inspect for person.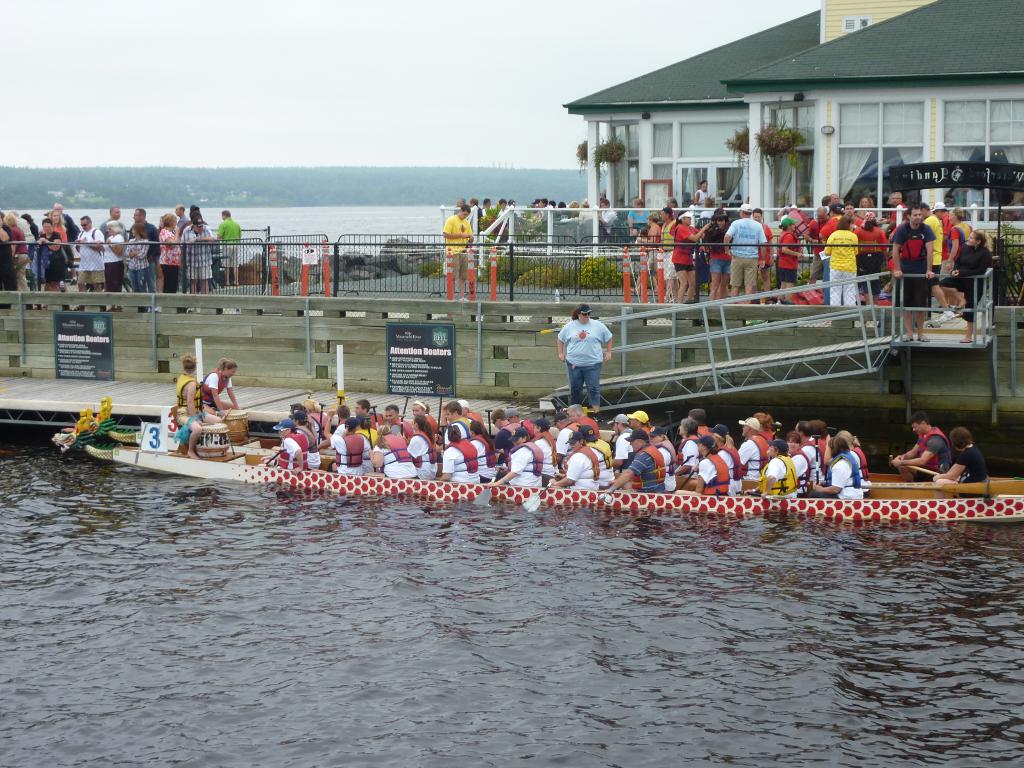
Inspection: {"x1": 854, "y1": 214, "x2": 888, "y2": 306}.
